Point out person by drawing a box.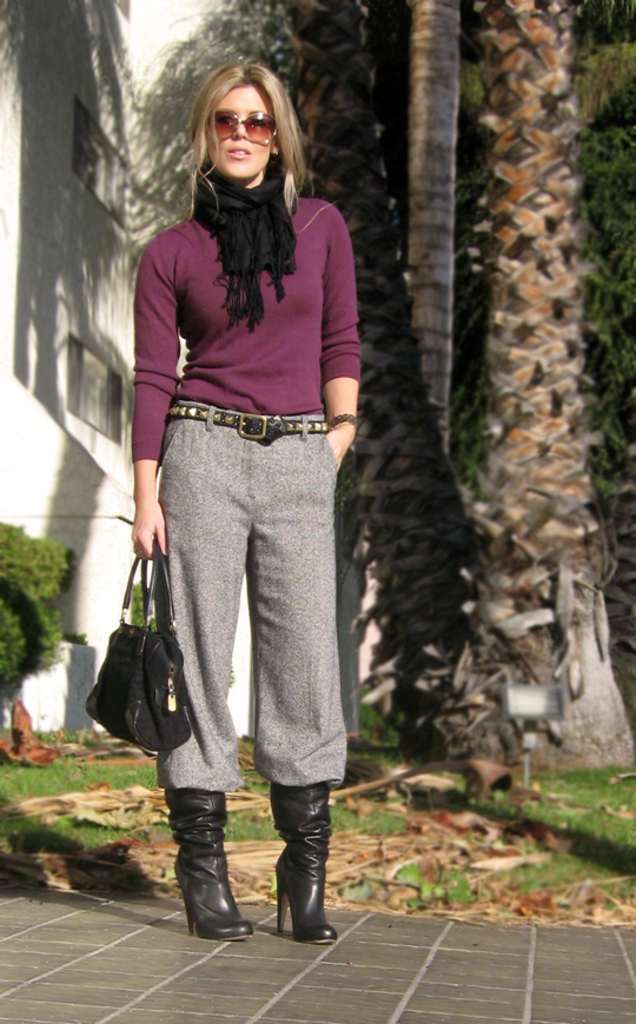
(left=110, top=4, right=382, bottom=971).
